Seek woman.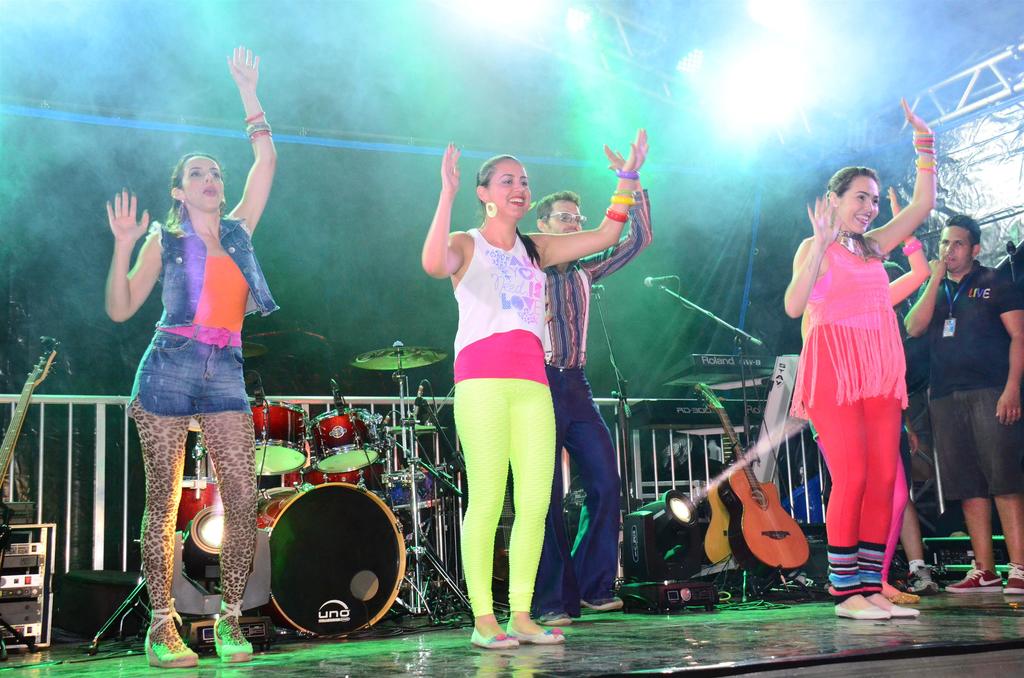
{"left": 805, "top": 189, "right": 929, "bottom": 606}.
